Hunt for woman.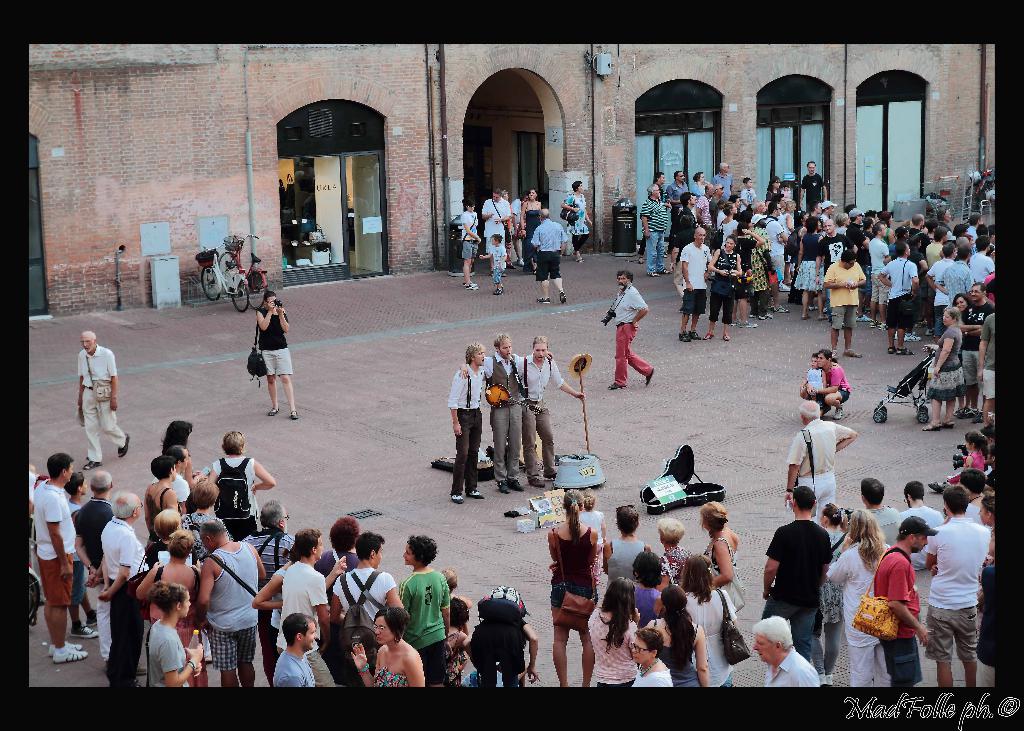
Hunted down at (left=129, top=529, right=206, bottom=691).
